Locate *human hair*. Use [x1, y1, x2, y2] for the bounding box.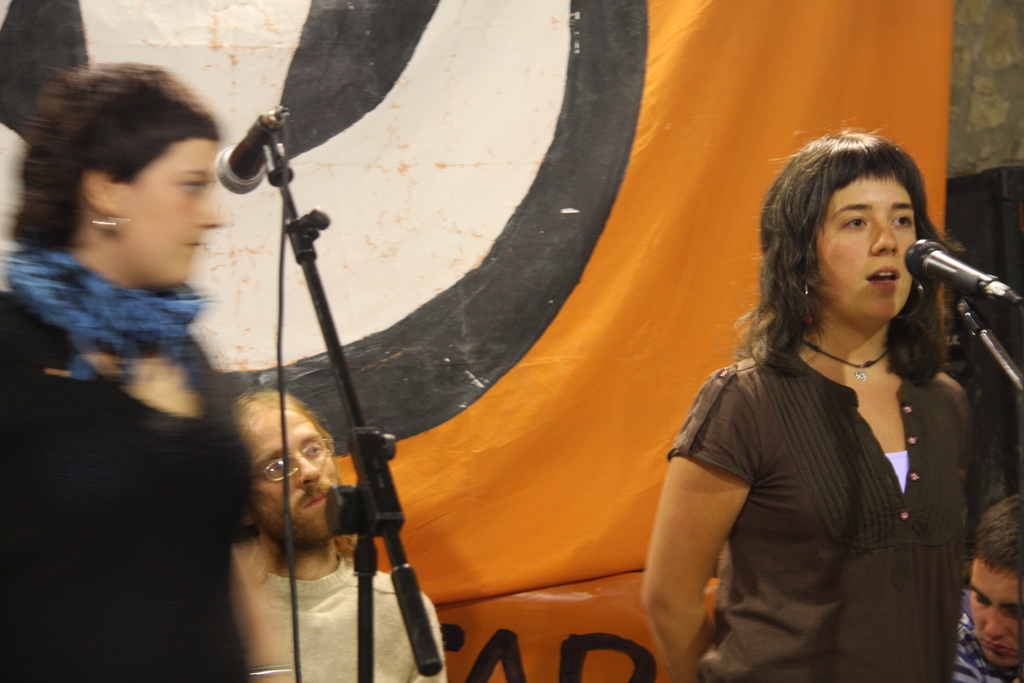
[745, 128, 964, 419].
